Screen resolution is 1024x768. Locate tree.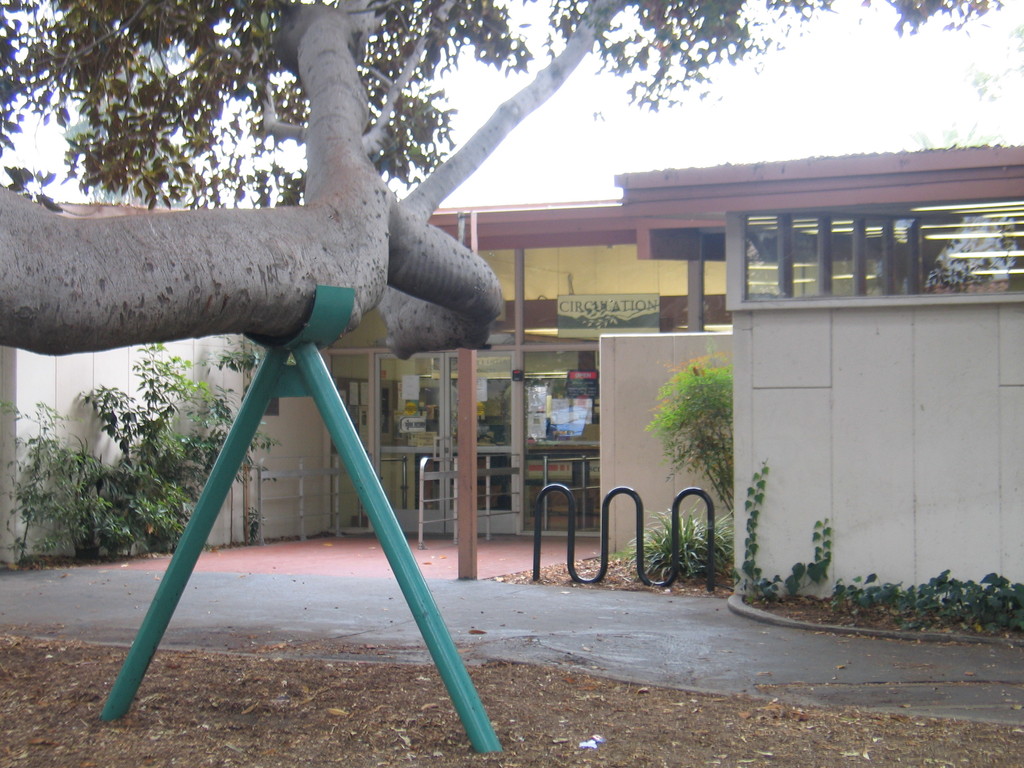
{"left": 0, "top": 0, "right": 1023, "bottom": 370}.
